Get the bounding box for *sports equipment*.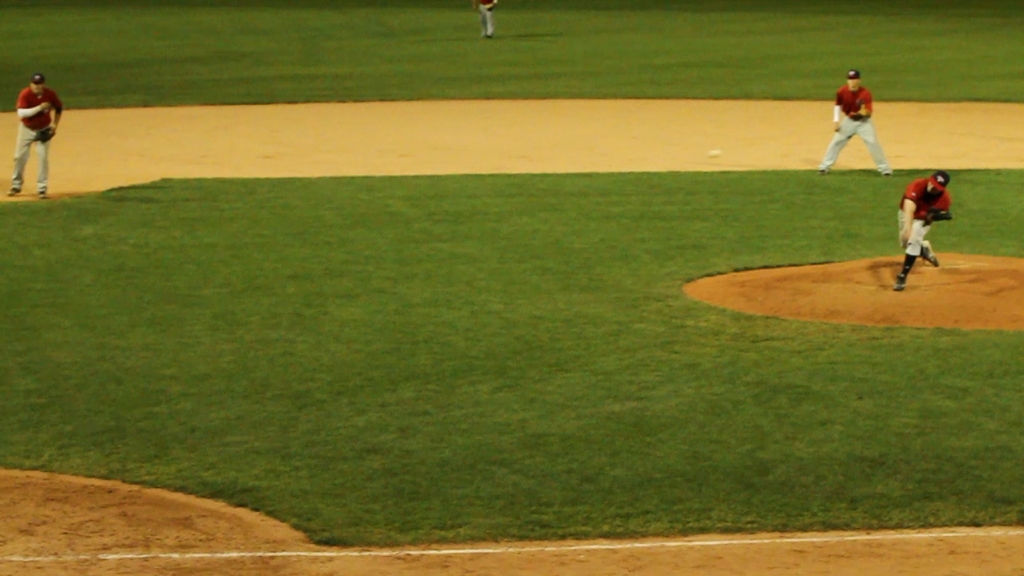
<region>923, 209, 954, 227</region>.
